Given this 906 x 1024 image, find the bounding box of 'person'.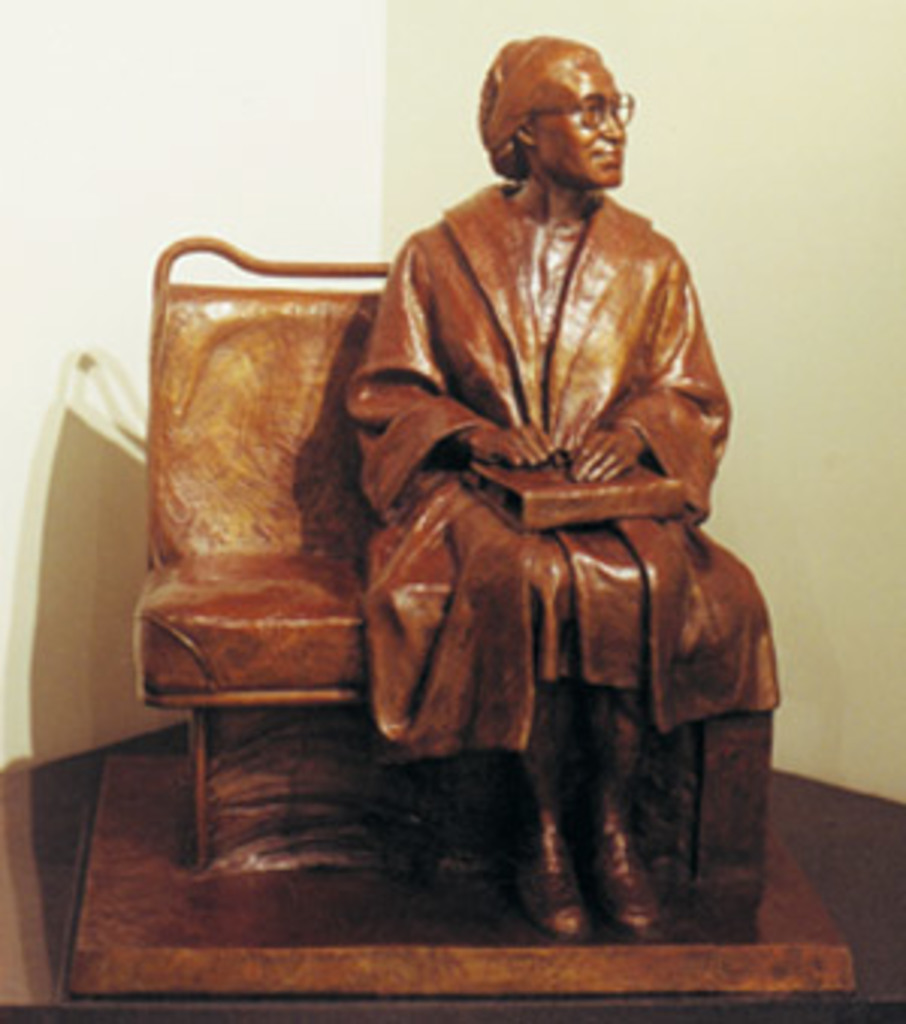
bbox=[281, 54, 746, 945].
